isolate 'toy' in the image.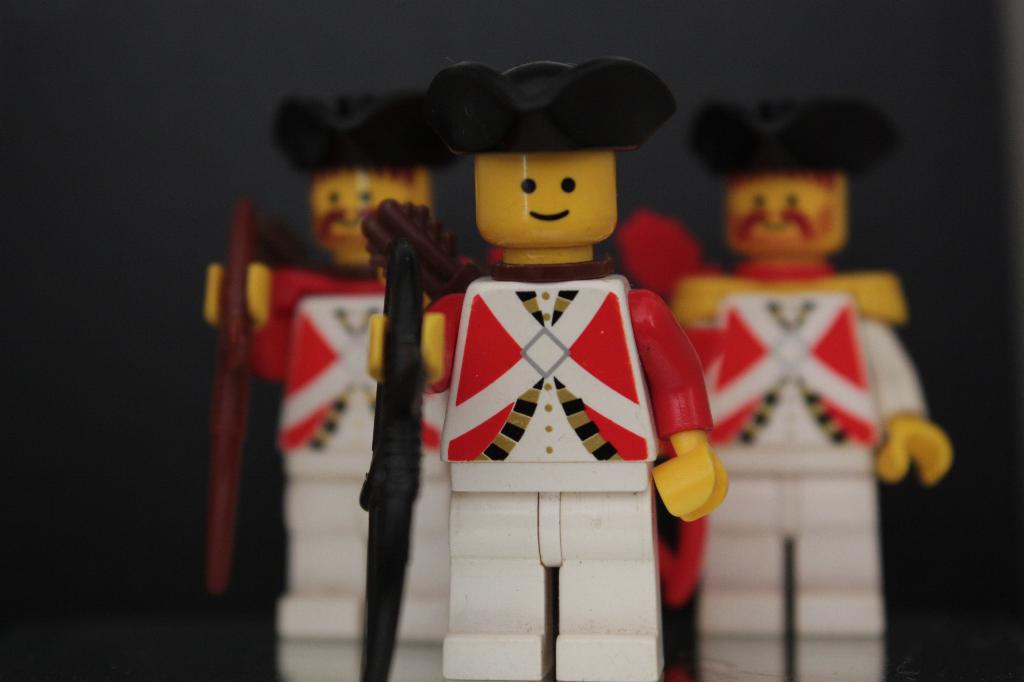
Isolated region: 619:88:951:681.
